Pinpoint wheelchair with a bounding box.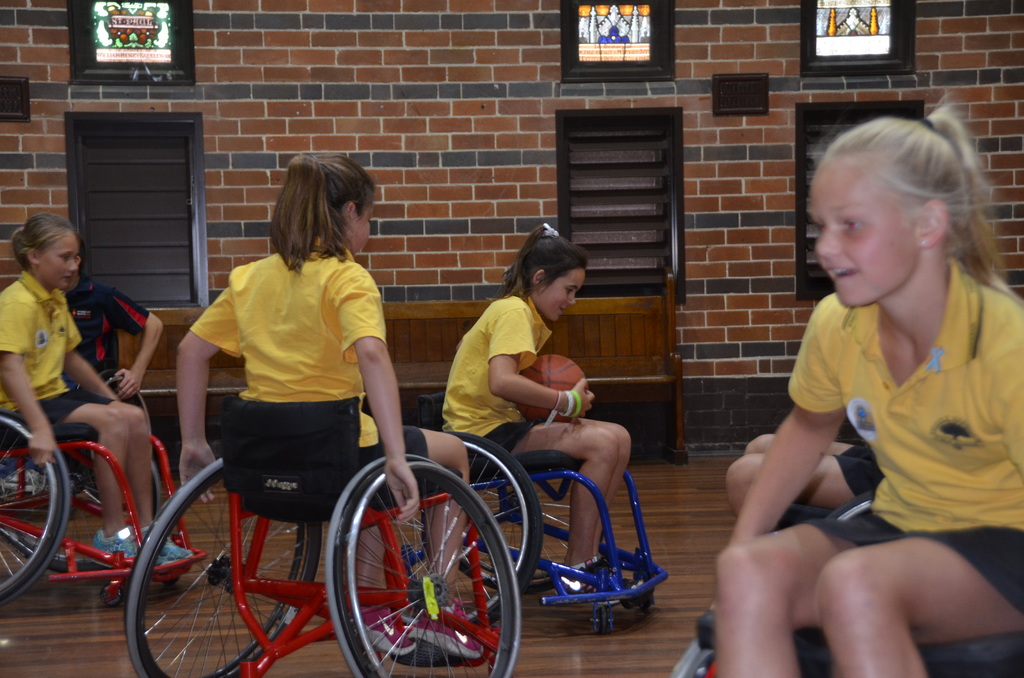
crop(31, 366, 150, 515).
